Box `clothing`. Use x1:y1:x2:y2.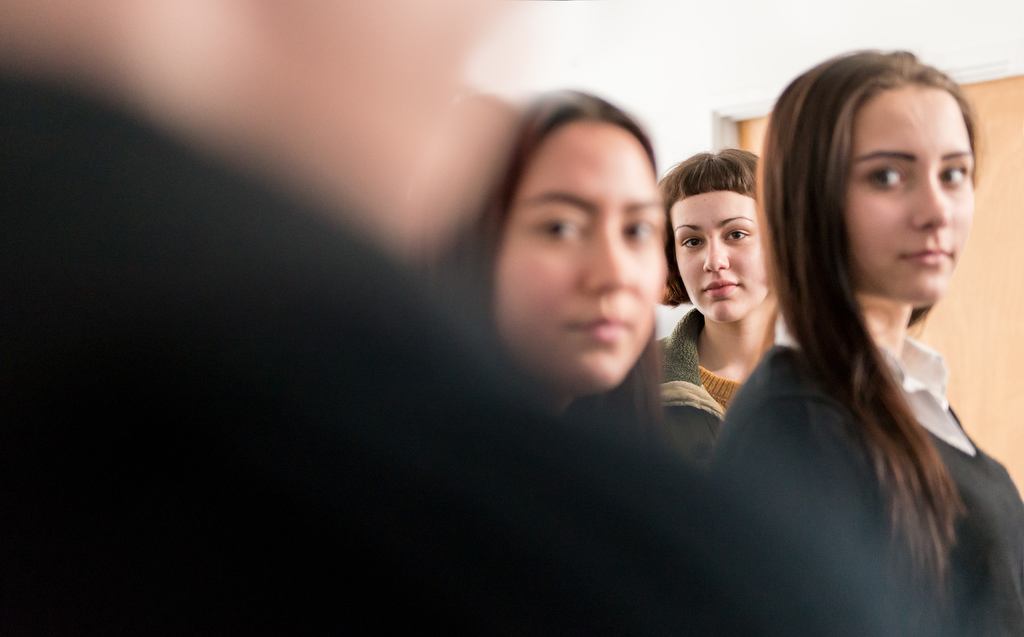
697:310:1023:636.
